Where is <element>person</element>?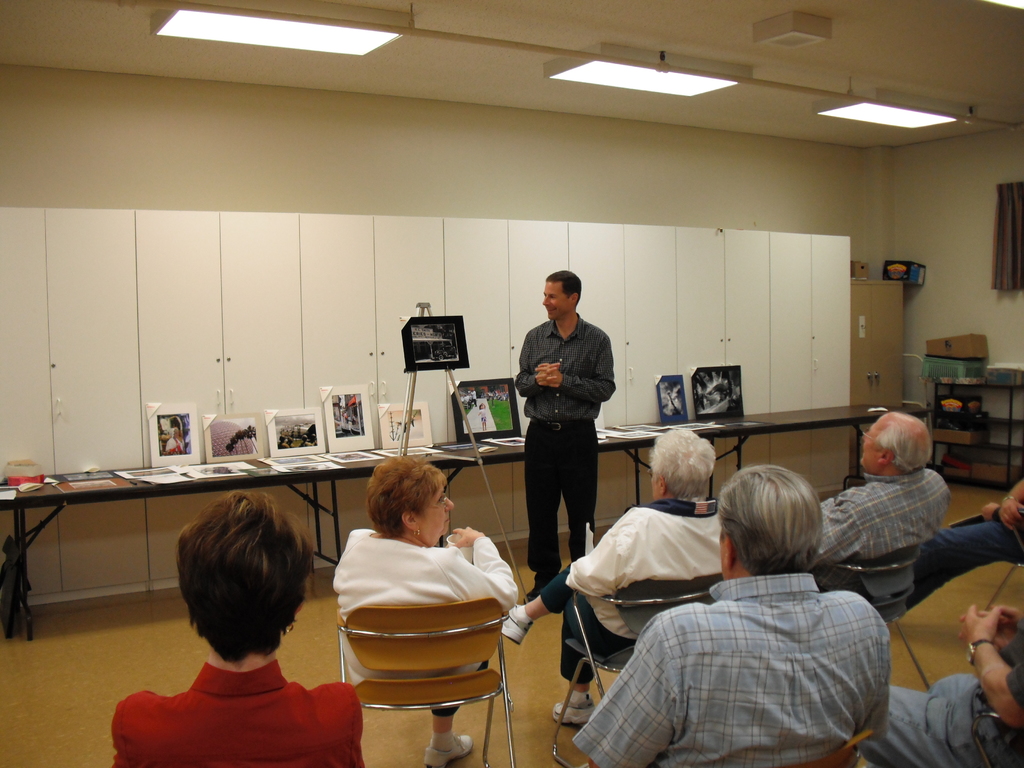
select_region(111, 488, 363, 767).
